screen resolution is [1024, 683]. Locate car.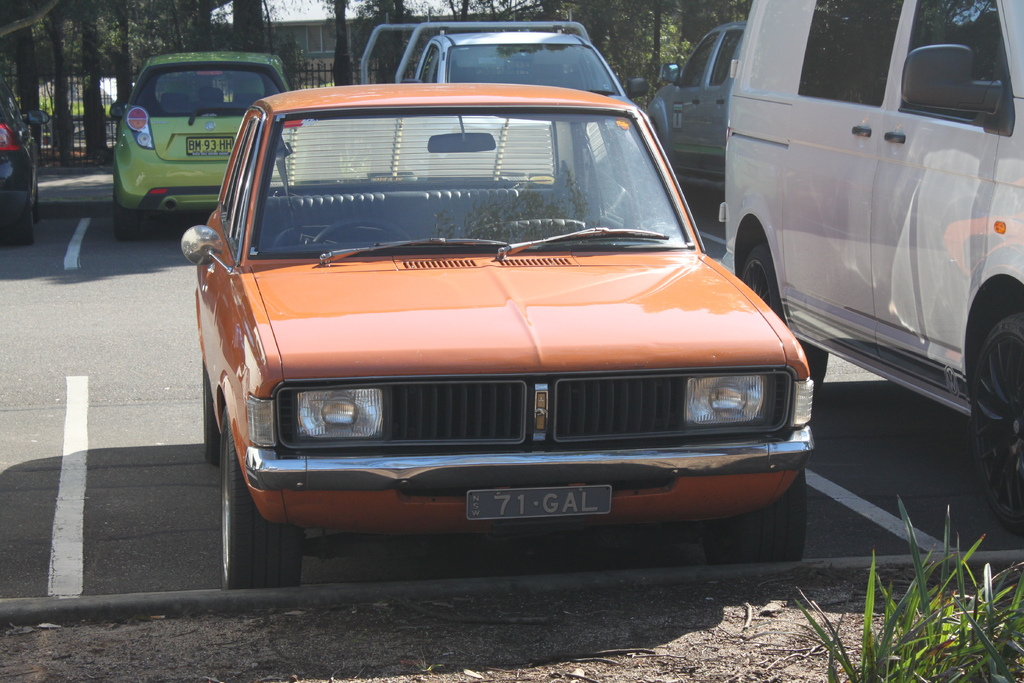
[110,50,287,244].
